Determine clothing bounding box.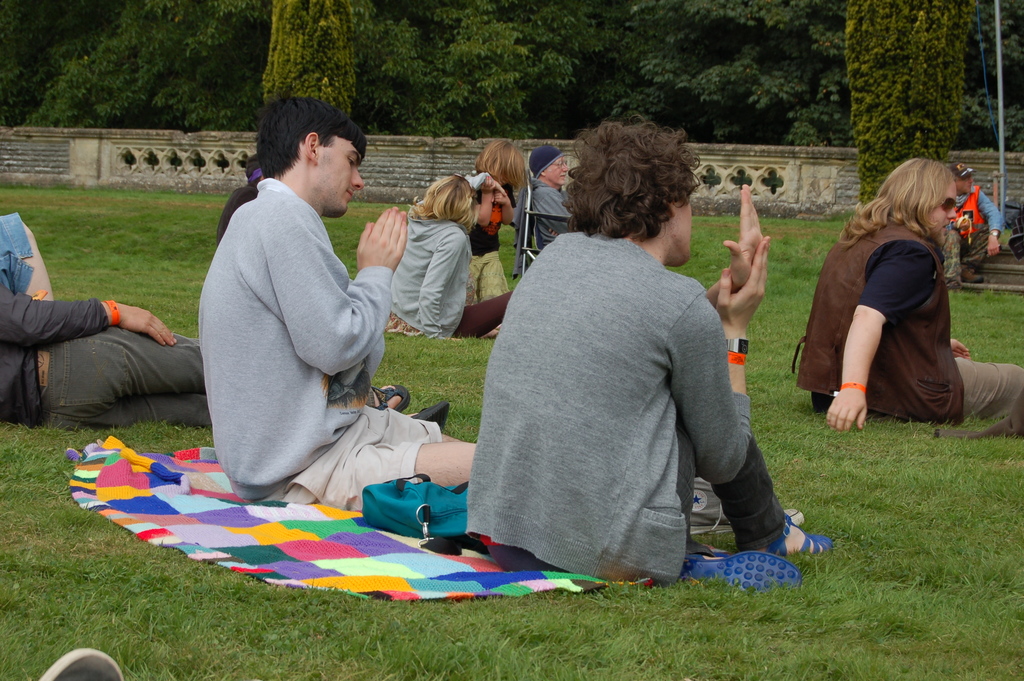
Determined: bbox(189, 120, 412, 521).
